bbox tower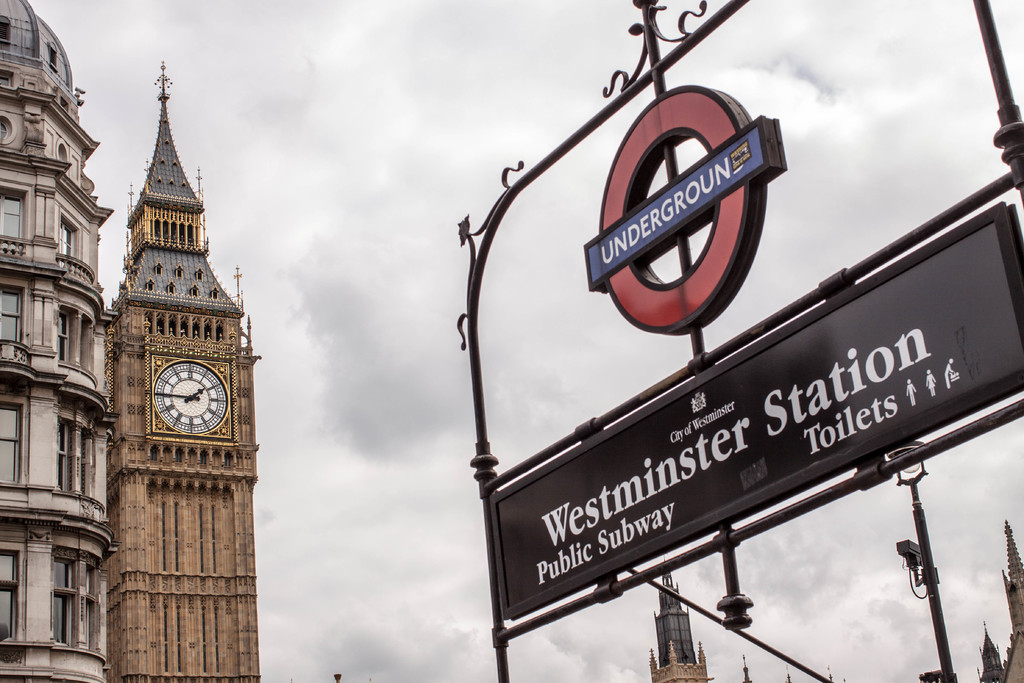
BBox(104, 62, 262, 682)
